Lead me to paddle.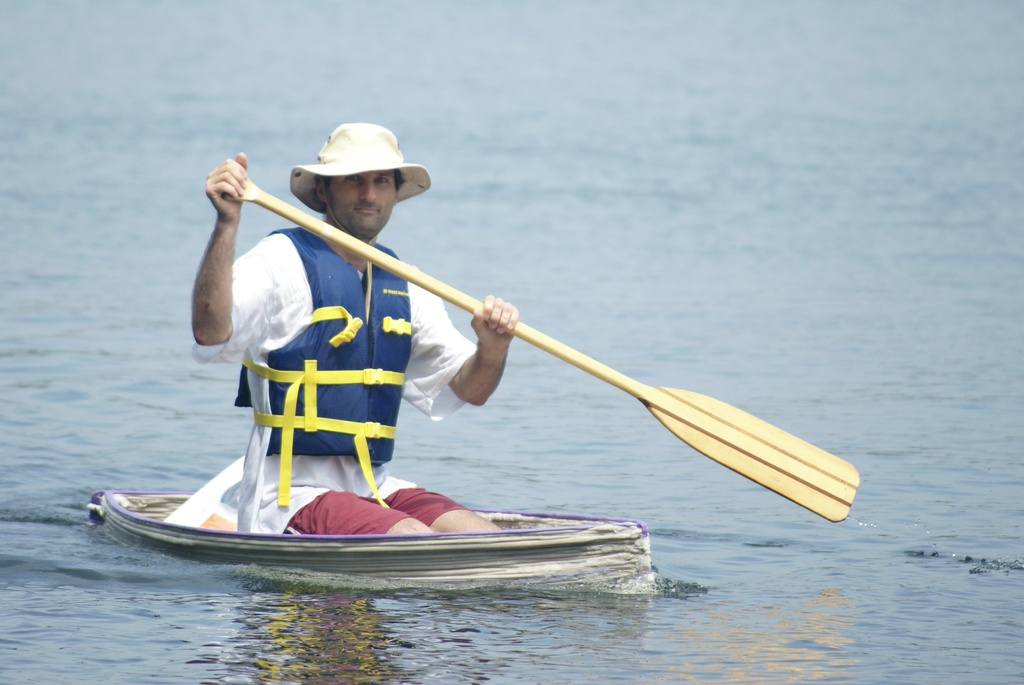
Lead to [45,153,950,609].
